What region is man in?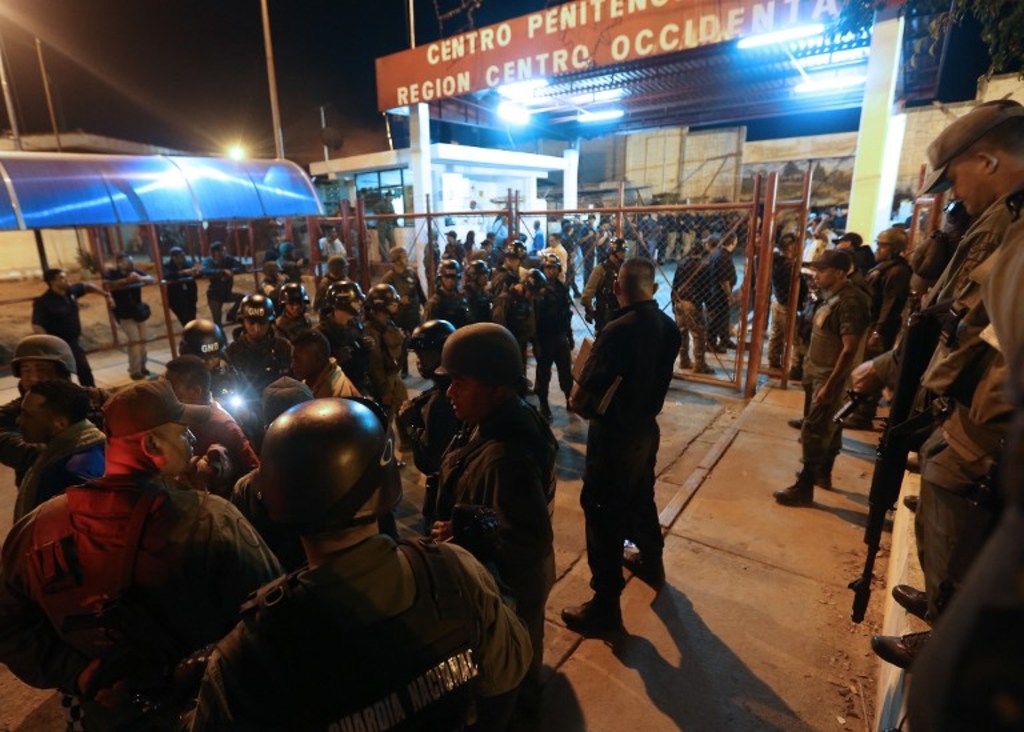
[868,97,1023,677].
